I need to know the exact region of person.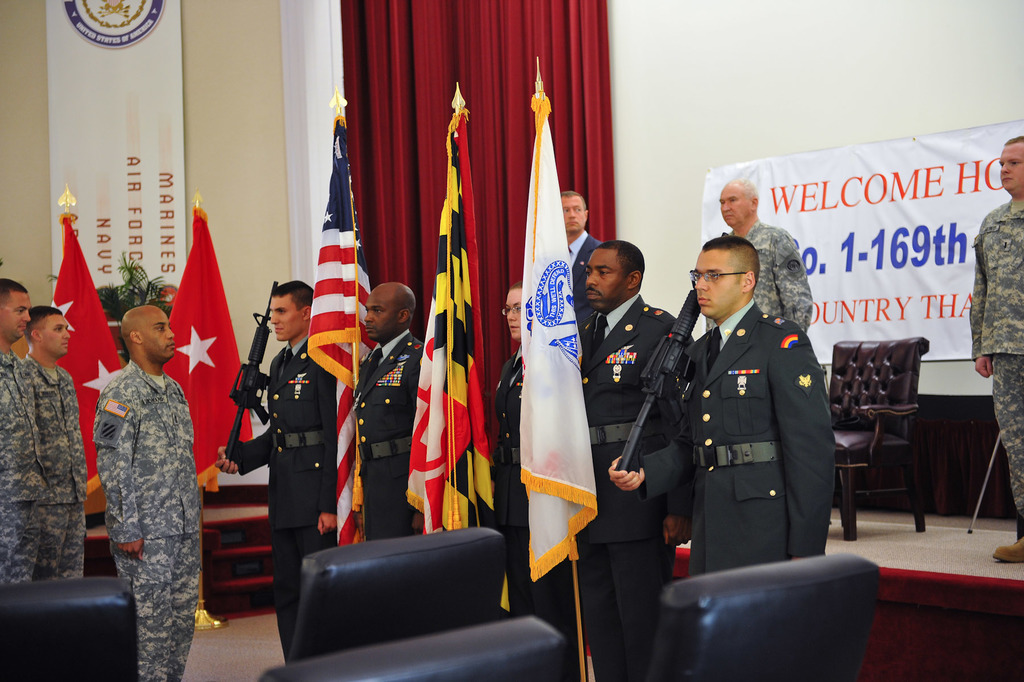
Region: left=81, top=266, right=194, bottom=670.
